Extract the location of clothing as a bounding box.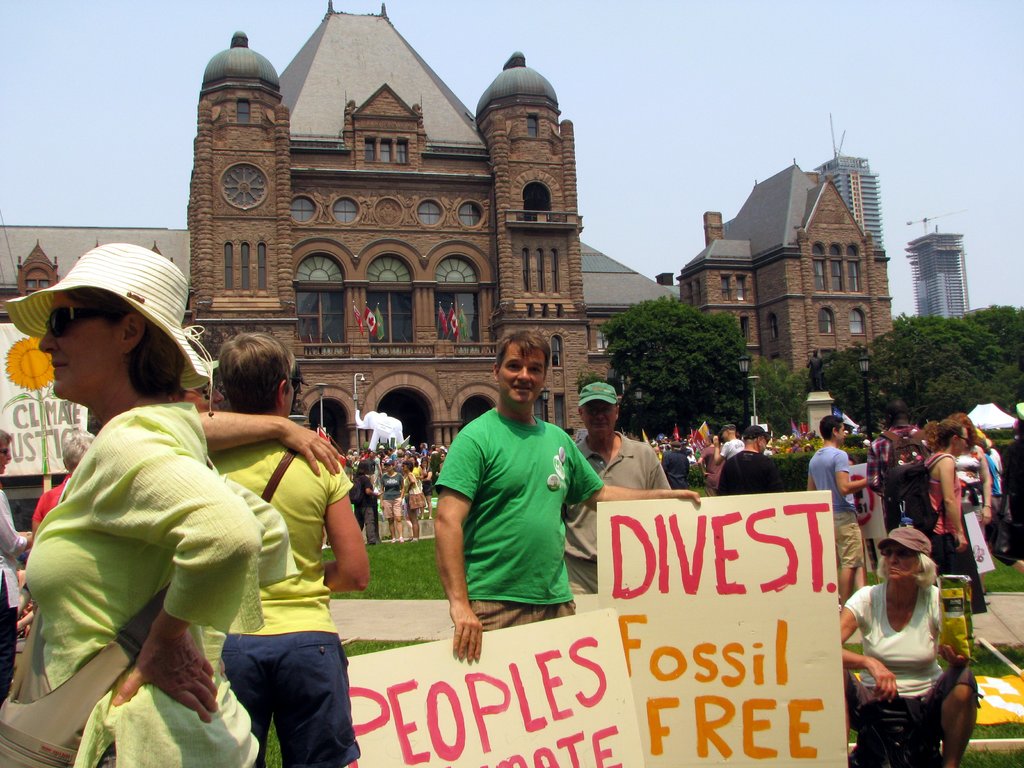
region(376, 468, 402, 541).
